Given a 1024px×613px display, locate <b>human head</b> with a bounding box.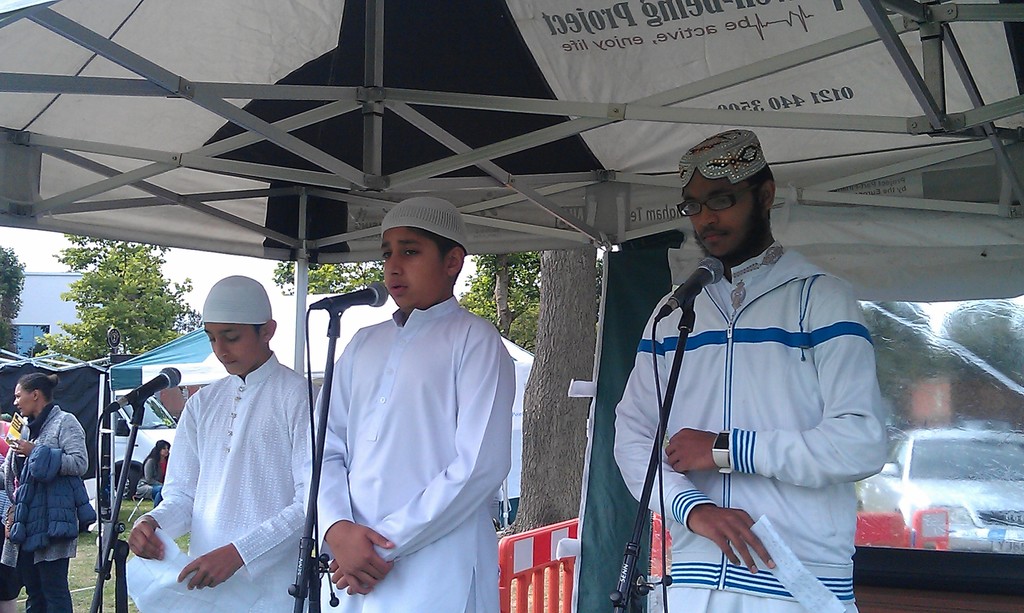
Located: <box>690,132,796,266</box>.
